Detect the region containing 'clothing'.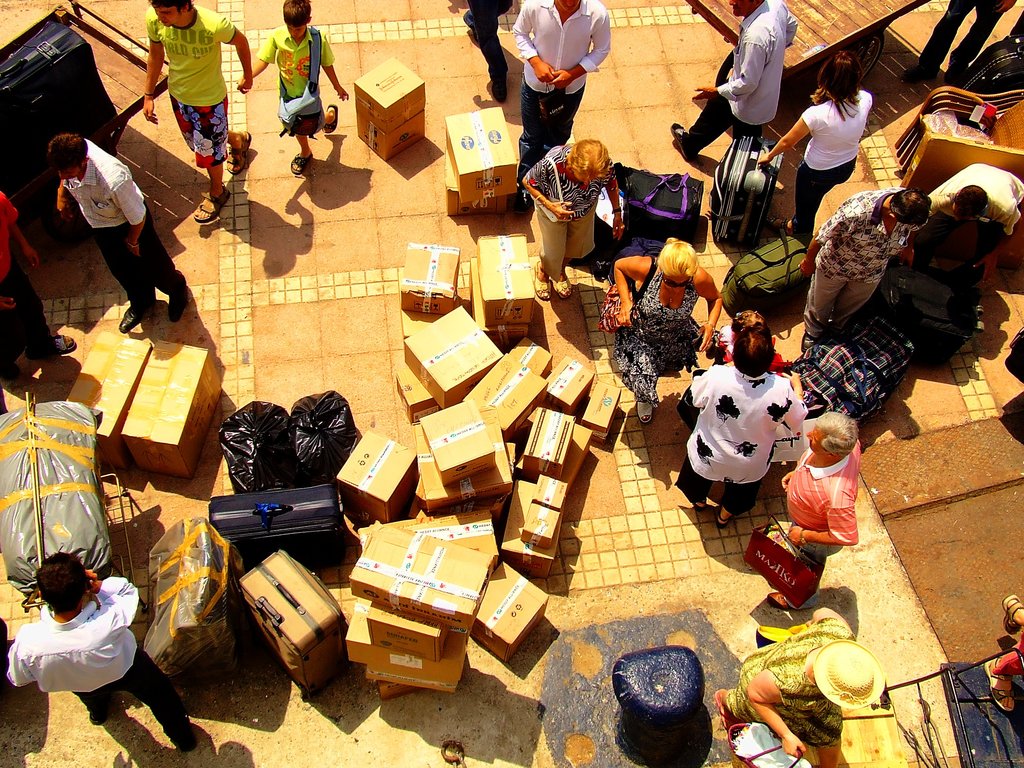
pyautogui.locateOnScreen(822, 182, 934, 275).
